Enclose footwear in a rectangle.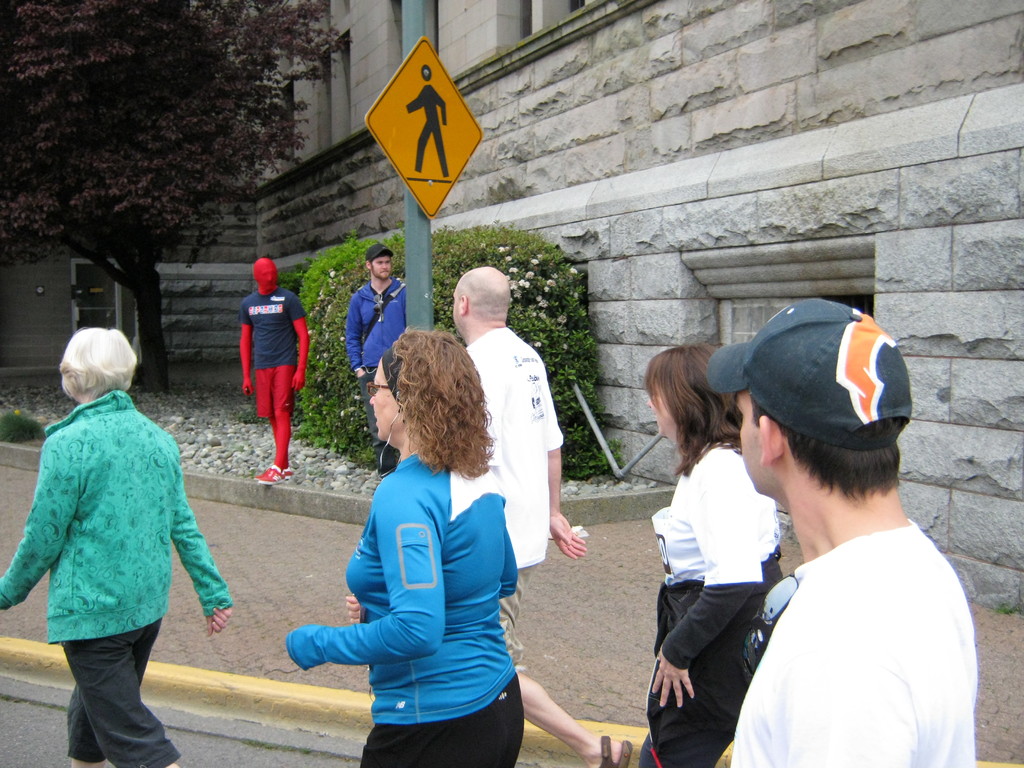
crop(255, 461, 281, 488).
